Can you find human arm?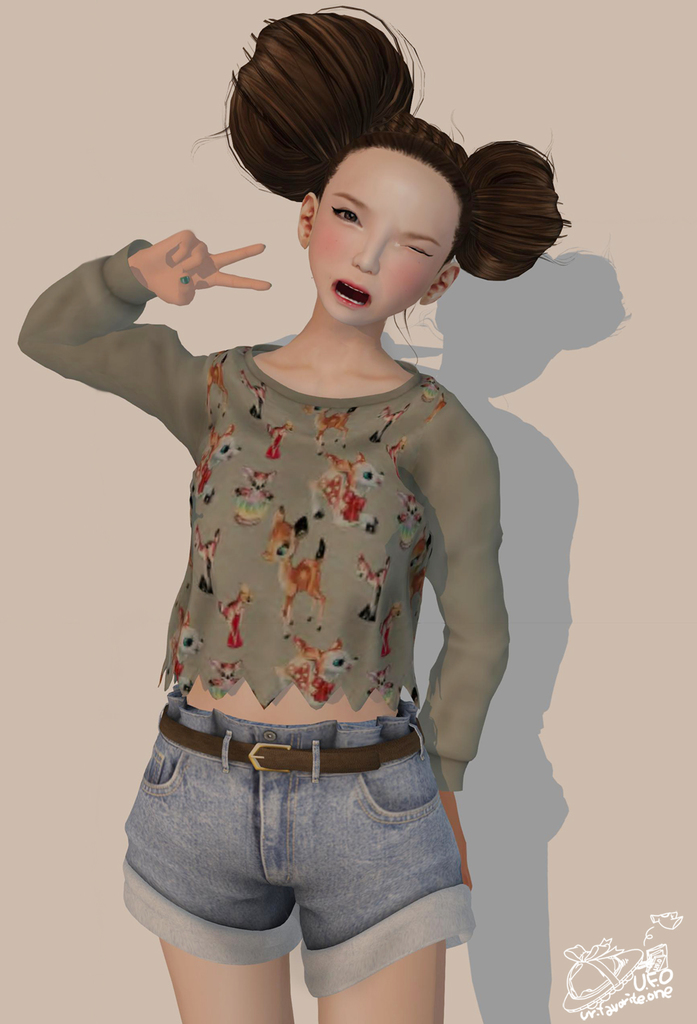
Yes, bounding box: rect(29, 247, 245, 394).
